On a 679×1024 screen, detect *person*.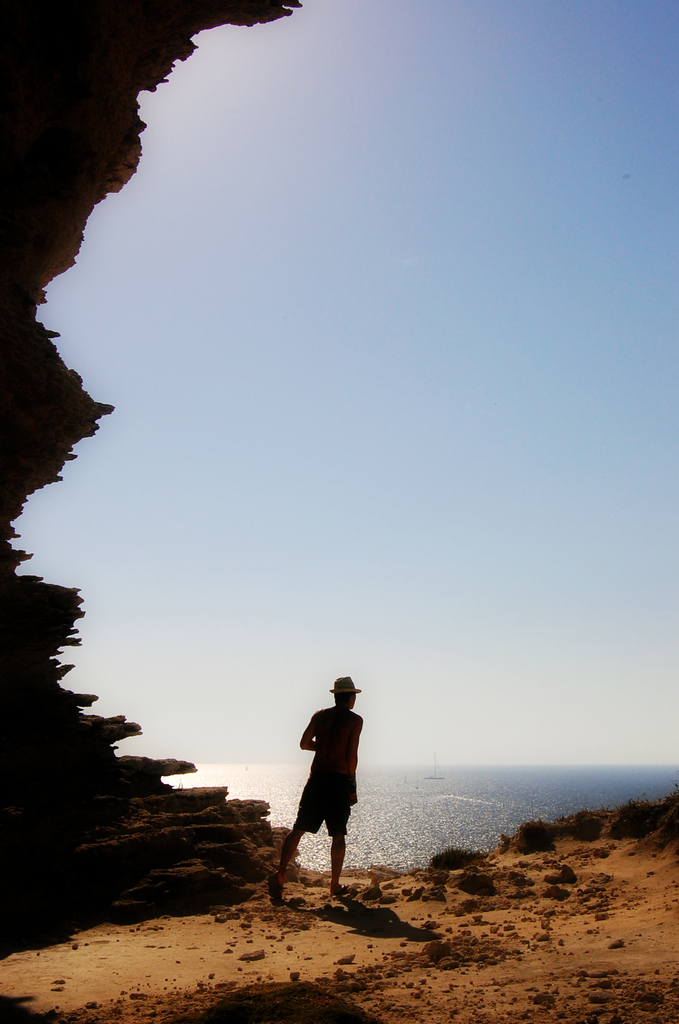
{"x1": 282, "y1": 686, "x2": 373, "y2": 906}.
